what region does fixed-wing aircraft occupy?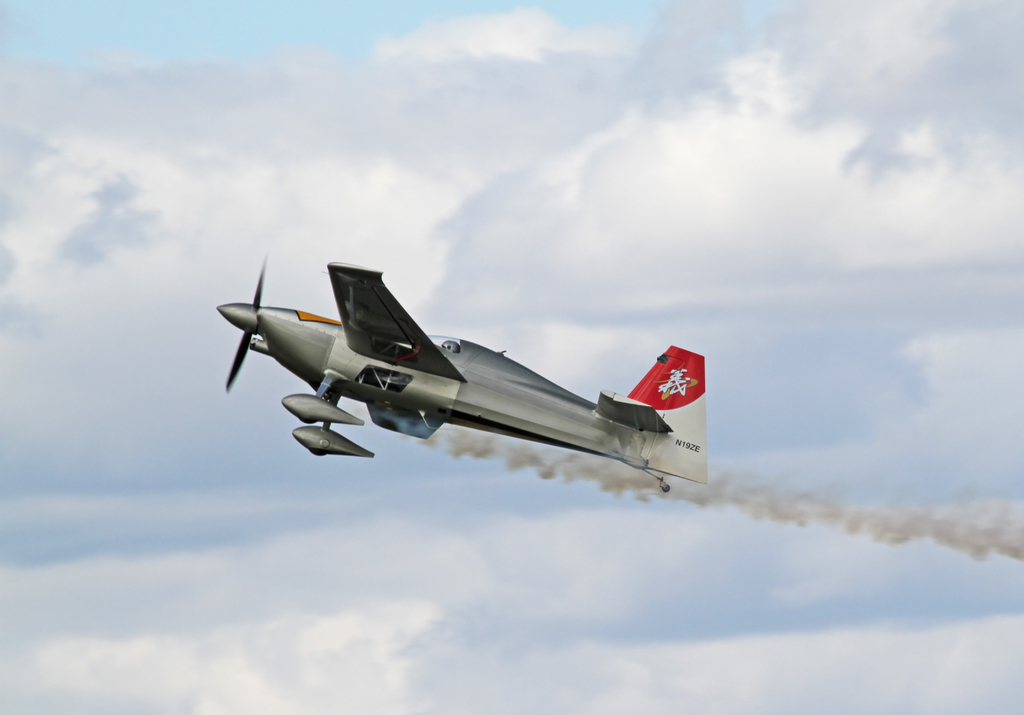
box=[210, 256, 702, 506].
